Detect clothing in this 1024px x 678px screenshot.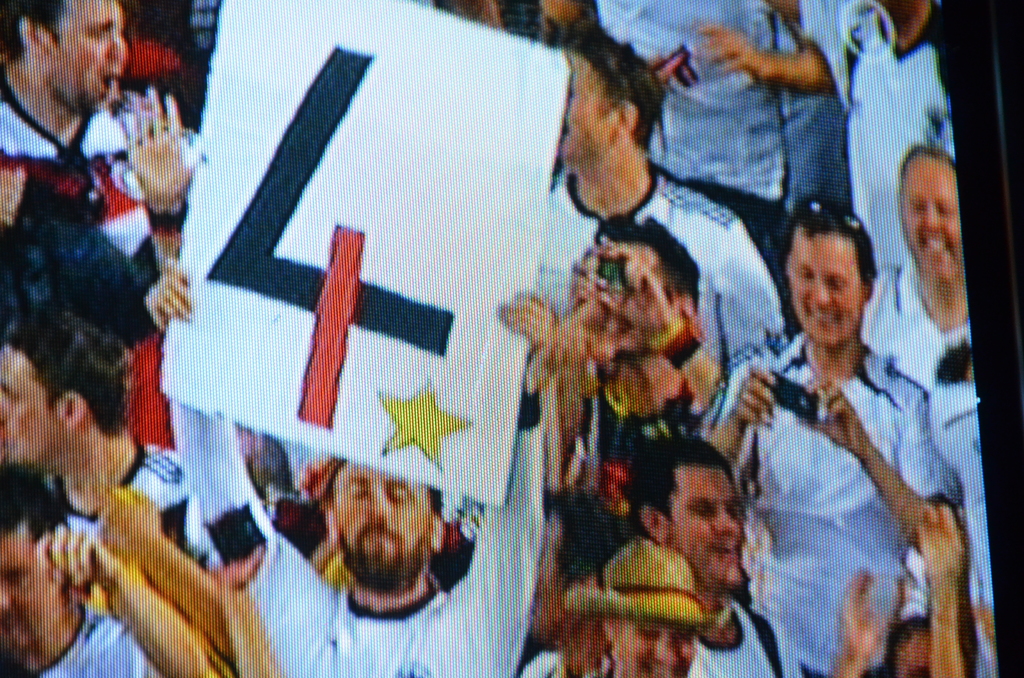
Detection: (65, 447, 186, 607).
